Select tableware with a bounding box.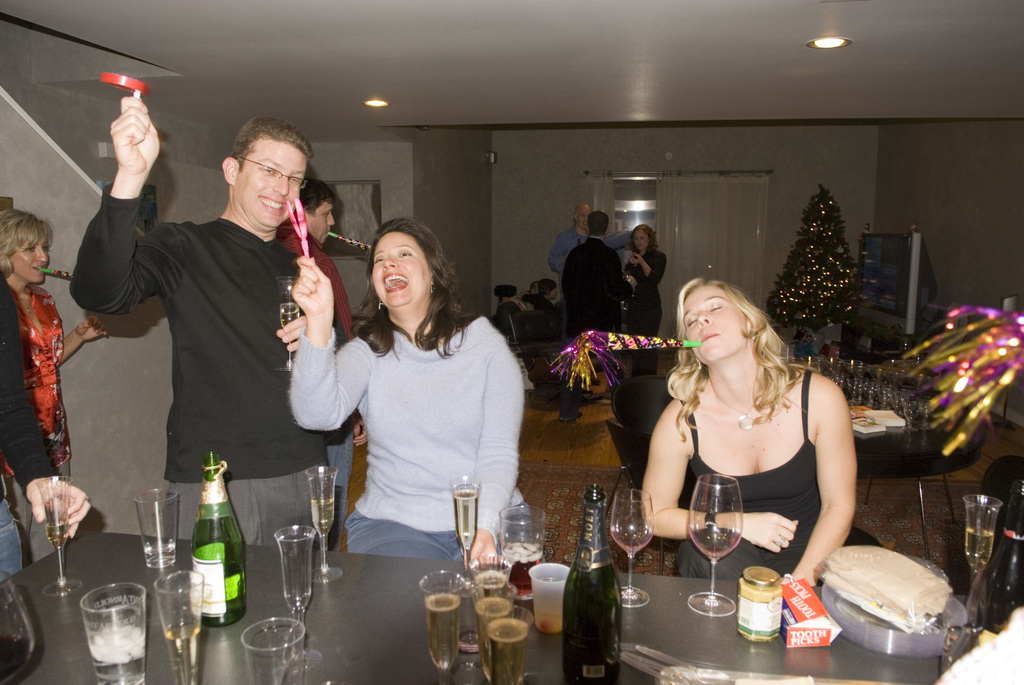
bbox=(238, 614, 308, 684).
